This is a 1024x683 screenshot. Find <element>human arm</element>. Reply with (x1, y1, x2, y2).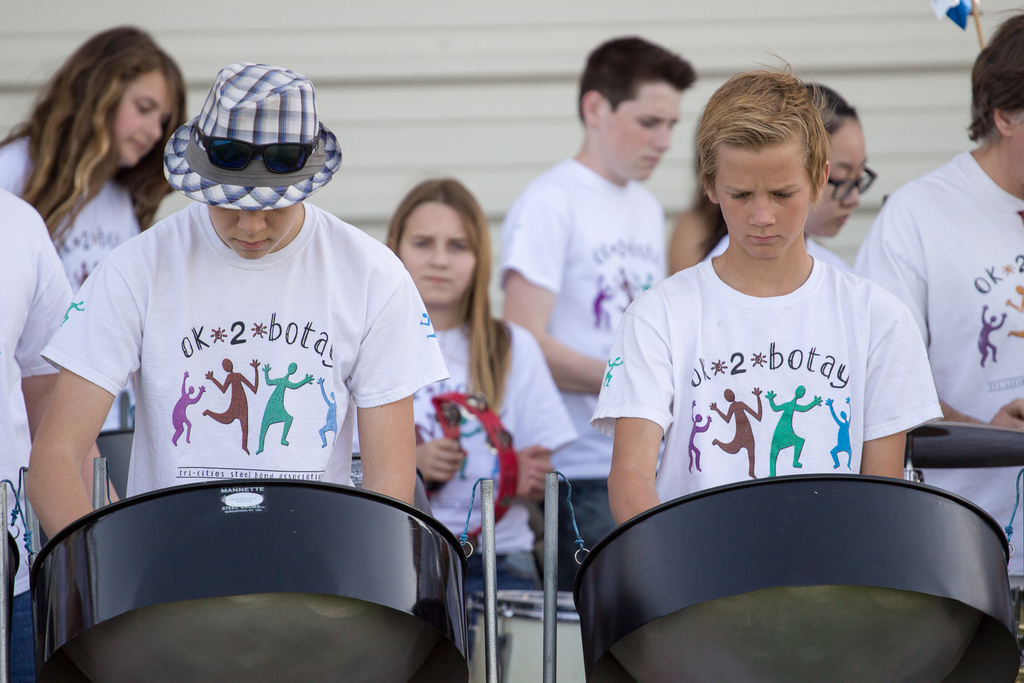
(346, 232, 419, 505).
